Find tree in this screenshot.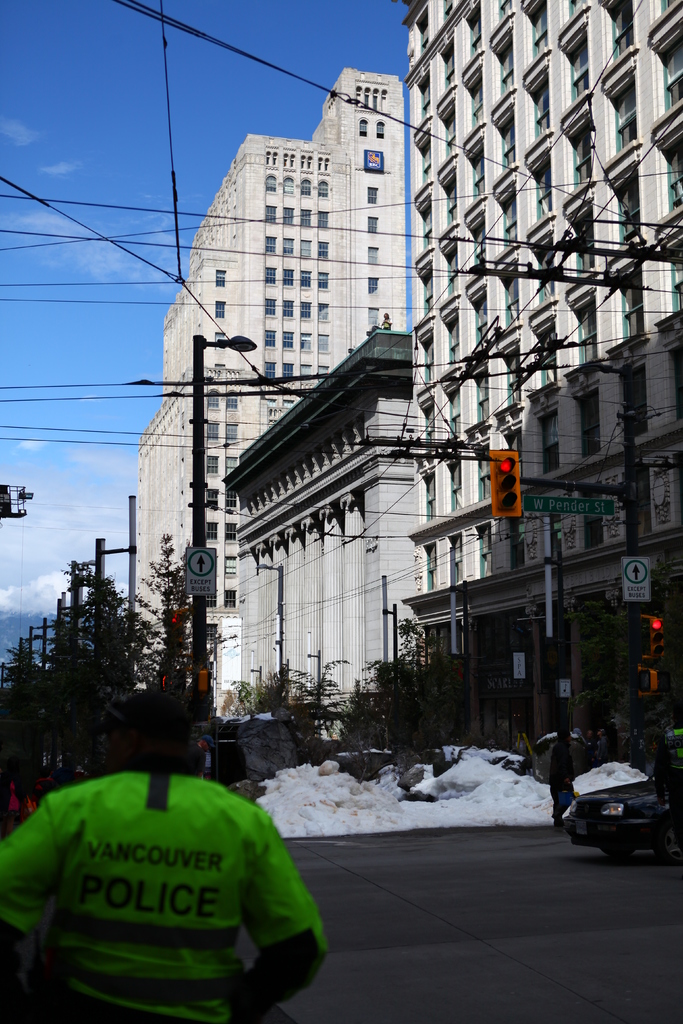
The bounding box for tree is x1=559 y1=592 x2=654 y2=767.
